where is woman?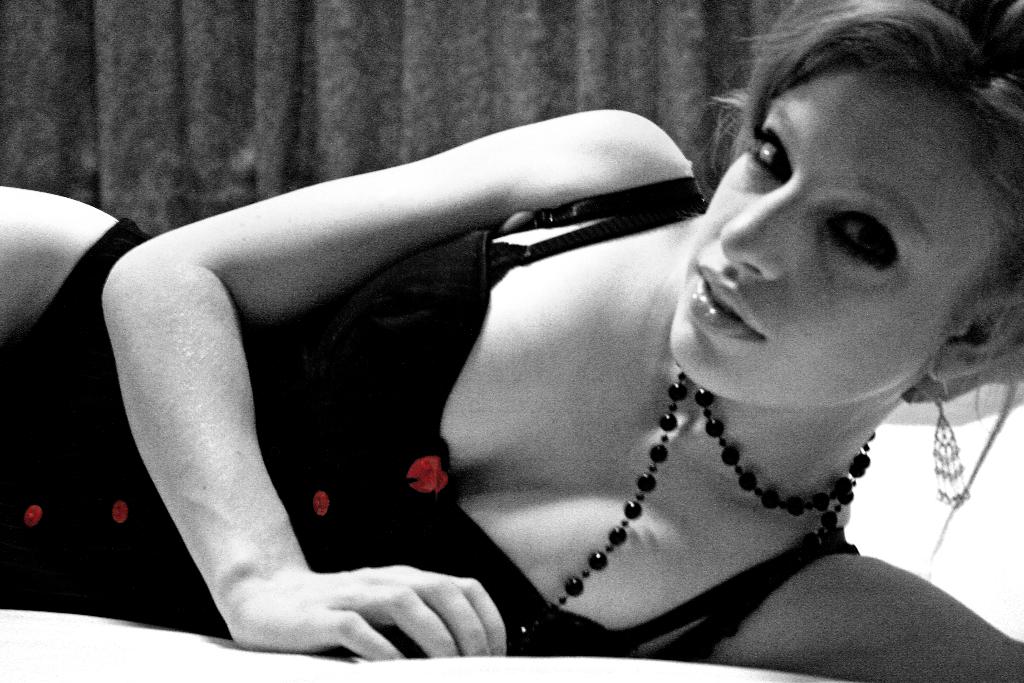
detection(0, 0, 1023, 682).
